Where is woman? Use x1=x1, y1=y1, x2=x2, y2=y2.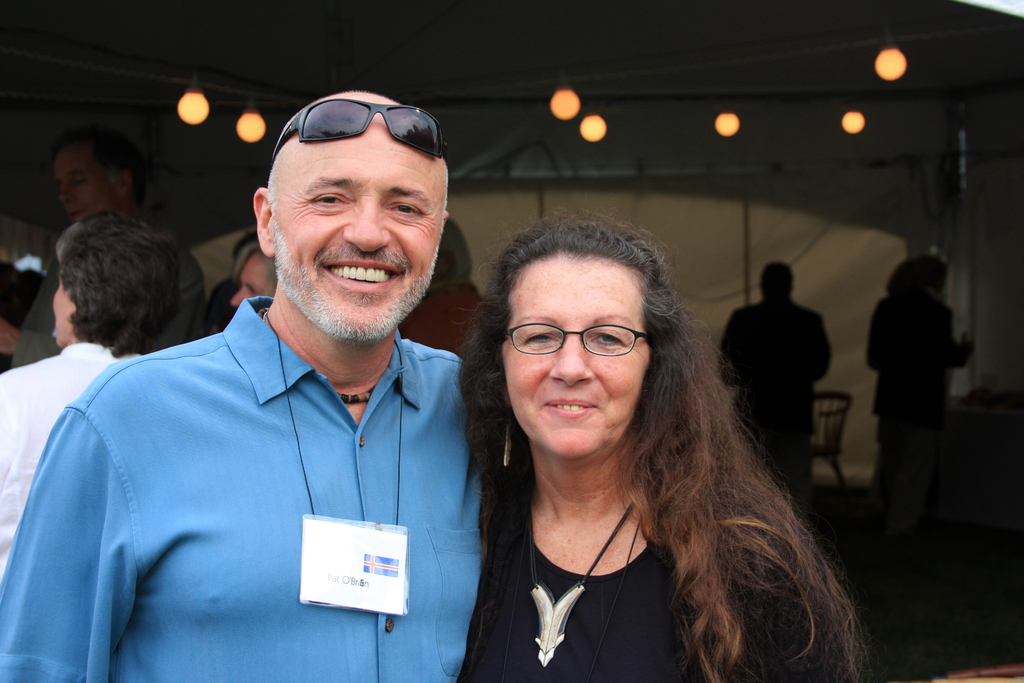
x1=445, y1=213, x2=858, y2=682.
